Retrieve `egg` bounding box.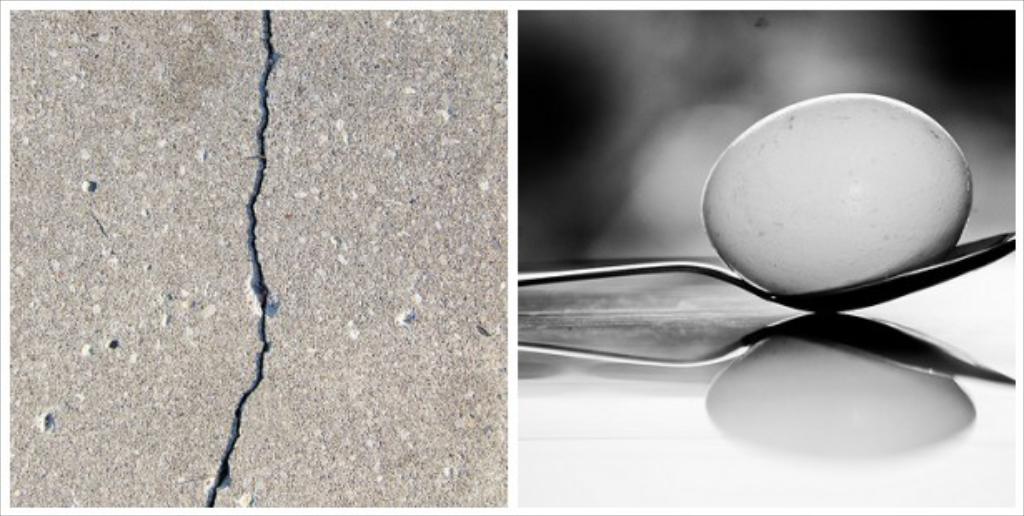
Bounding box: bbox=[698, 88, 976, 296].
